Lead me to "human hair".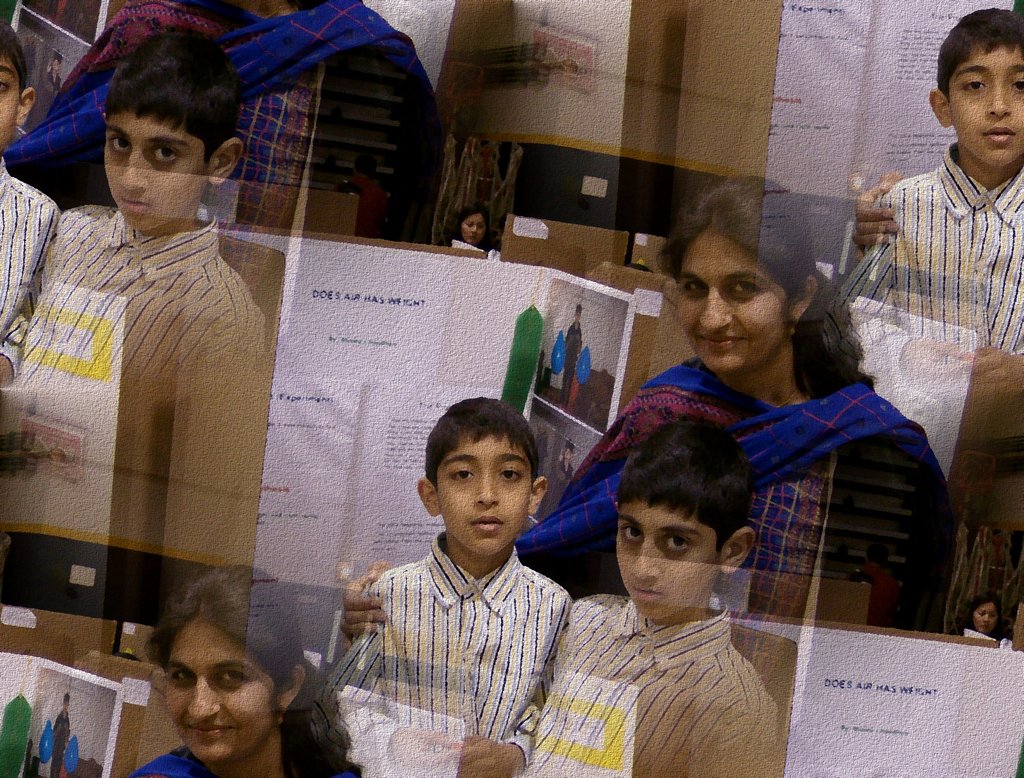
Lead to box=[409, 403, 557, 560].
